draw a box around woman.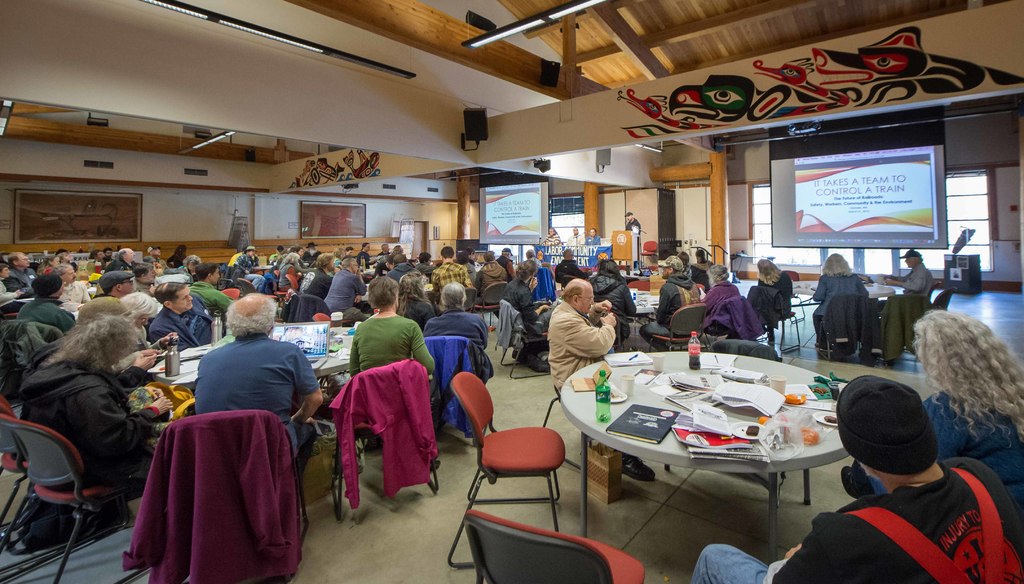
(x1=278, y1=252, x2=301, y2=294).
